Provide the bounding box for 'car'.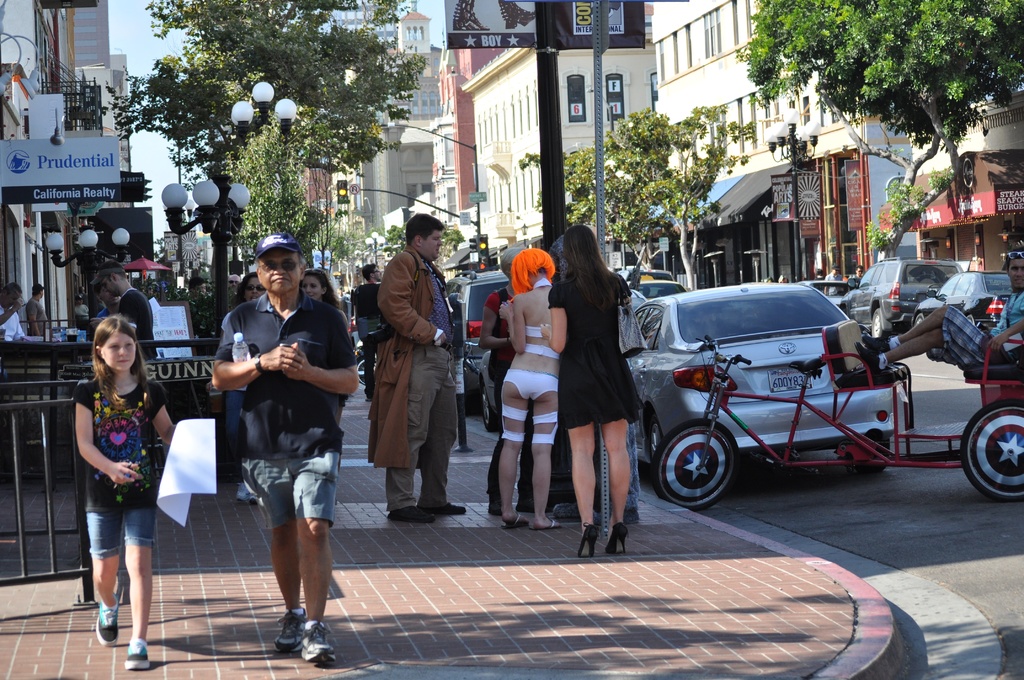
455,271,513,410.
